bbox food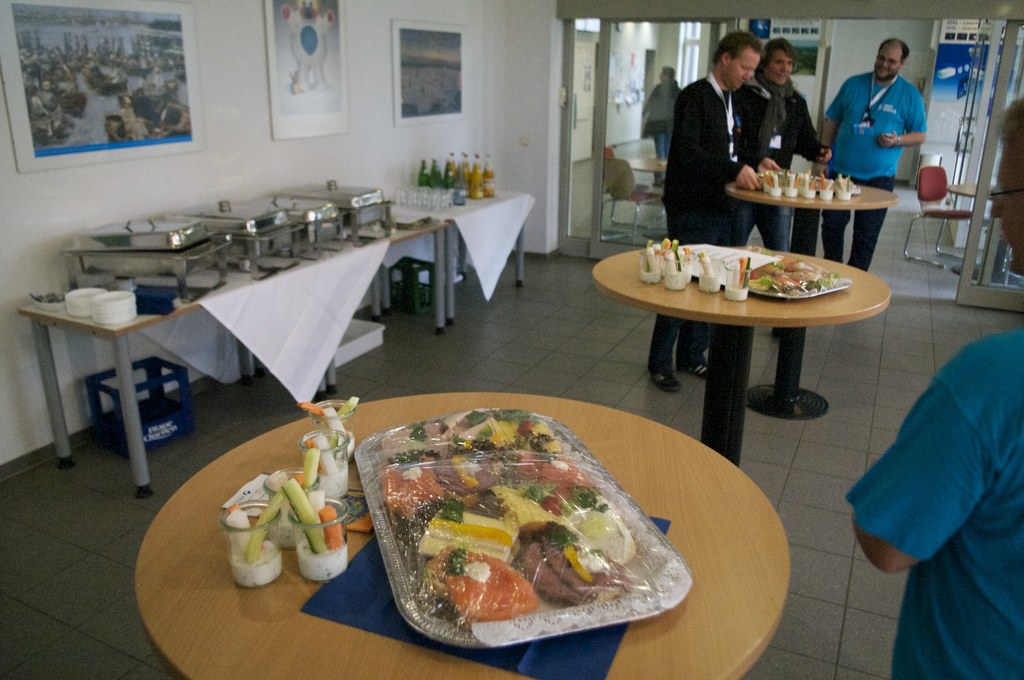
crop(833, 174, 852, 193)
